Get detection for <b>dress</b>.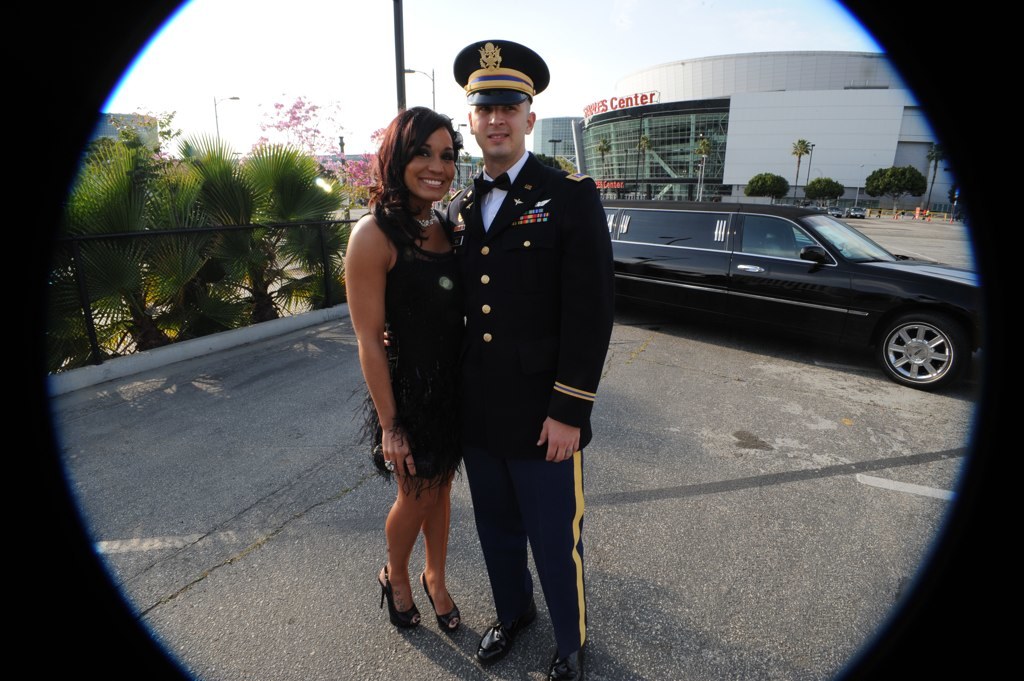
Detection: {"left": 353, "top": 210, "right": 465, "bottom": 498}.
